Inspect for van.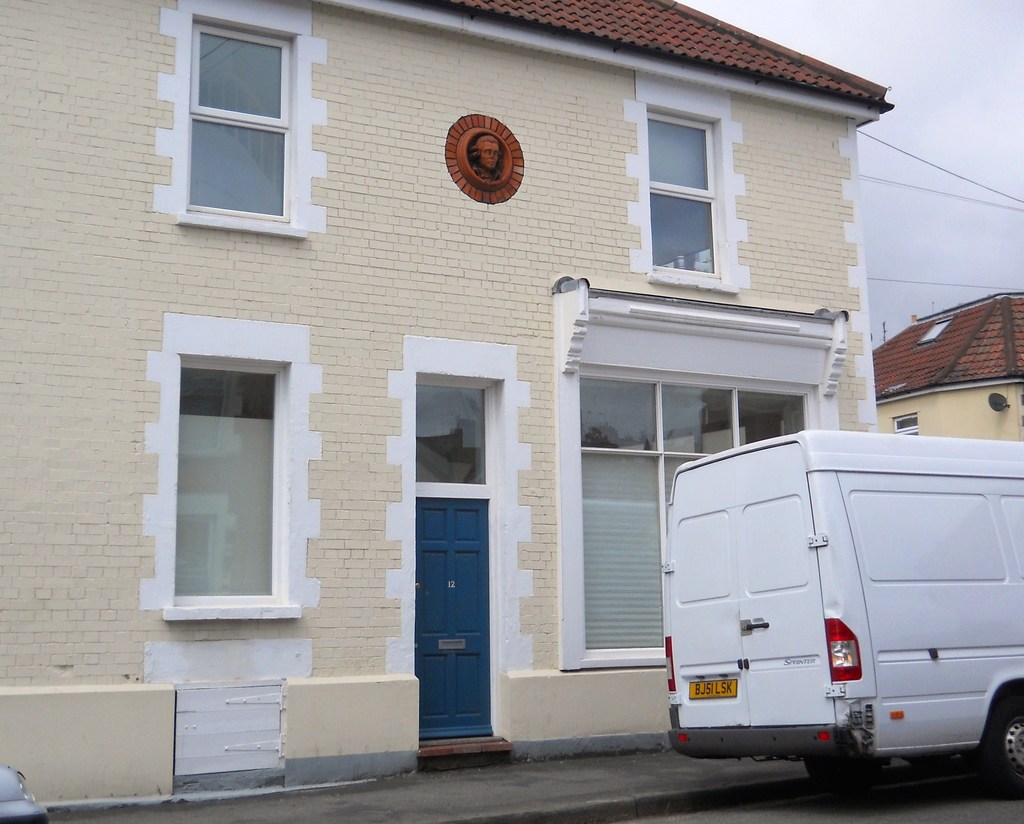
Inspection: 657/428/1023/797.
